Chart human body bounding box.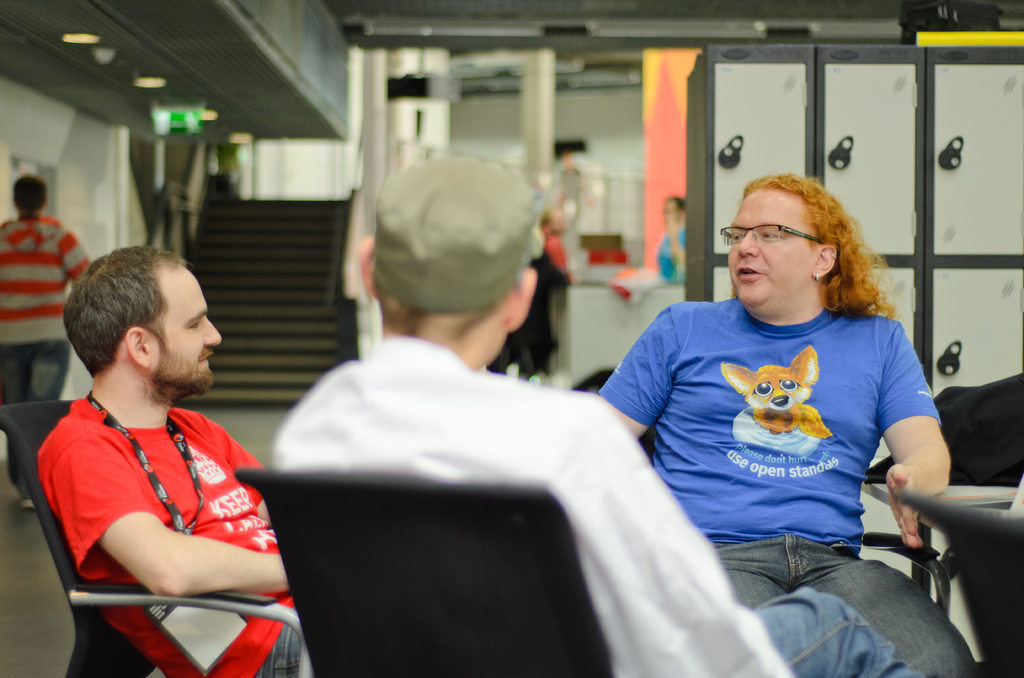
Charted: (left=269, top=332, right=927, bottom=677).
